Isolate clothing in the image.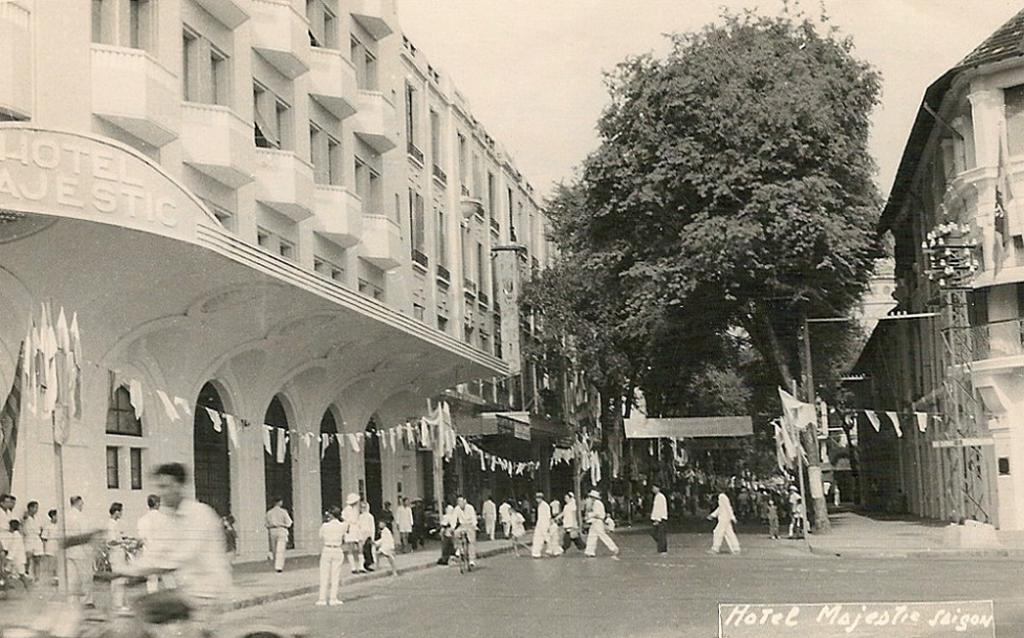
Isolated region: x1=51, y1=504, x2=92, y2=597.
